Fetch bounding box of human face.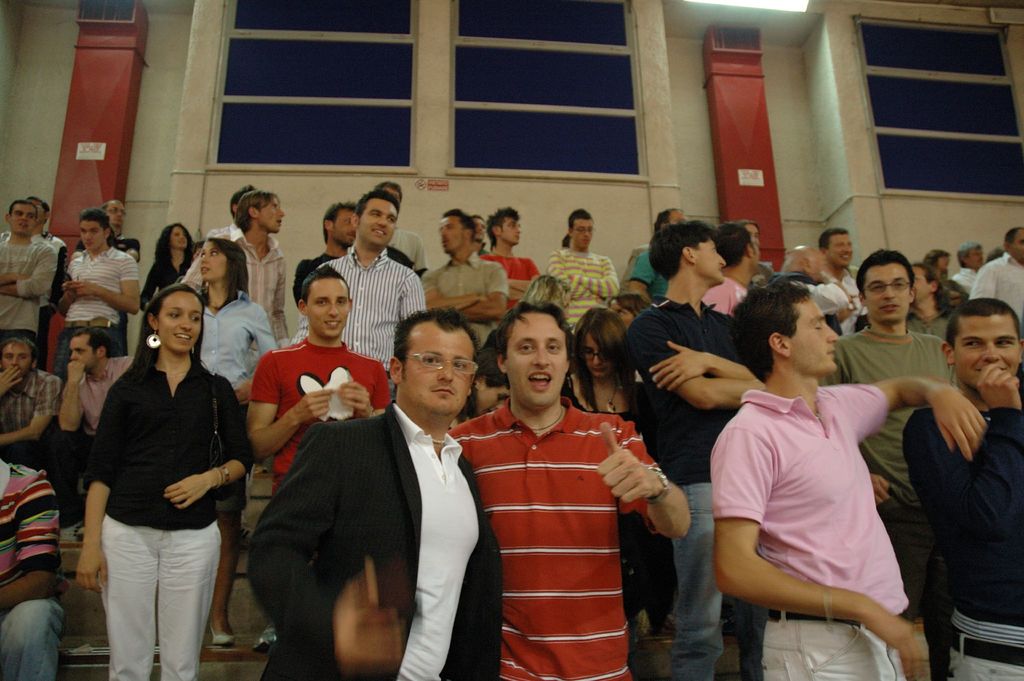
Bbox: left=332, top=209, right=356, bottom=241.
